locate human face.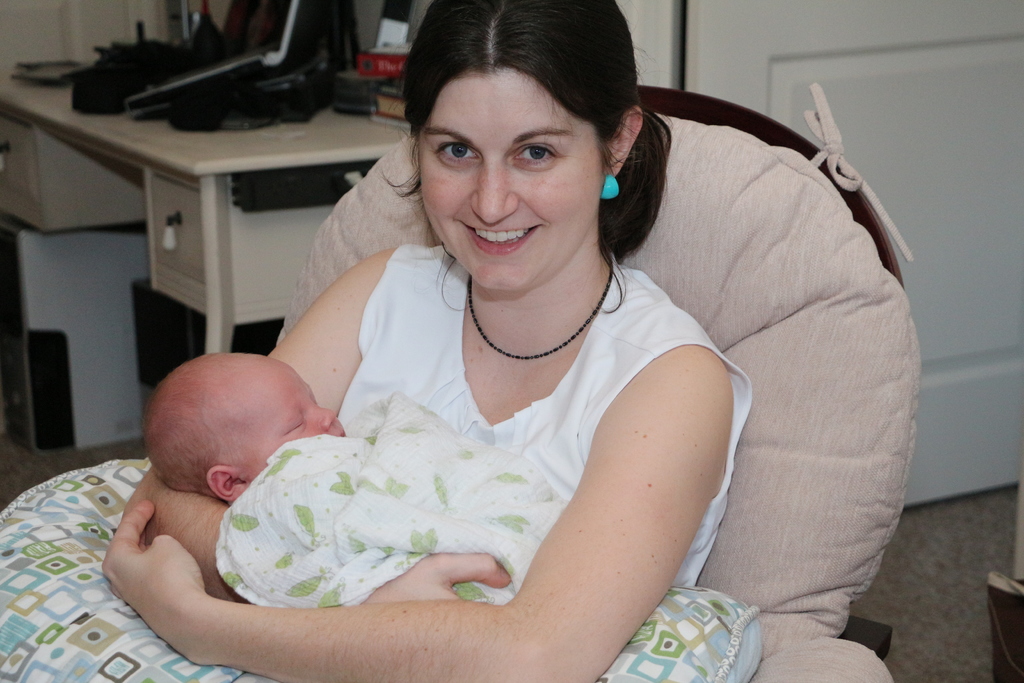
Bounding box: 229:368:349:468.
